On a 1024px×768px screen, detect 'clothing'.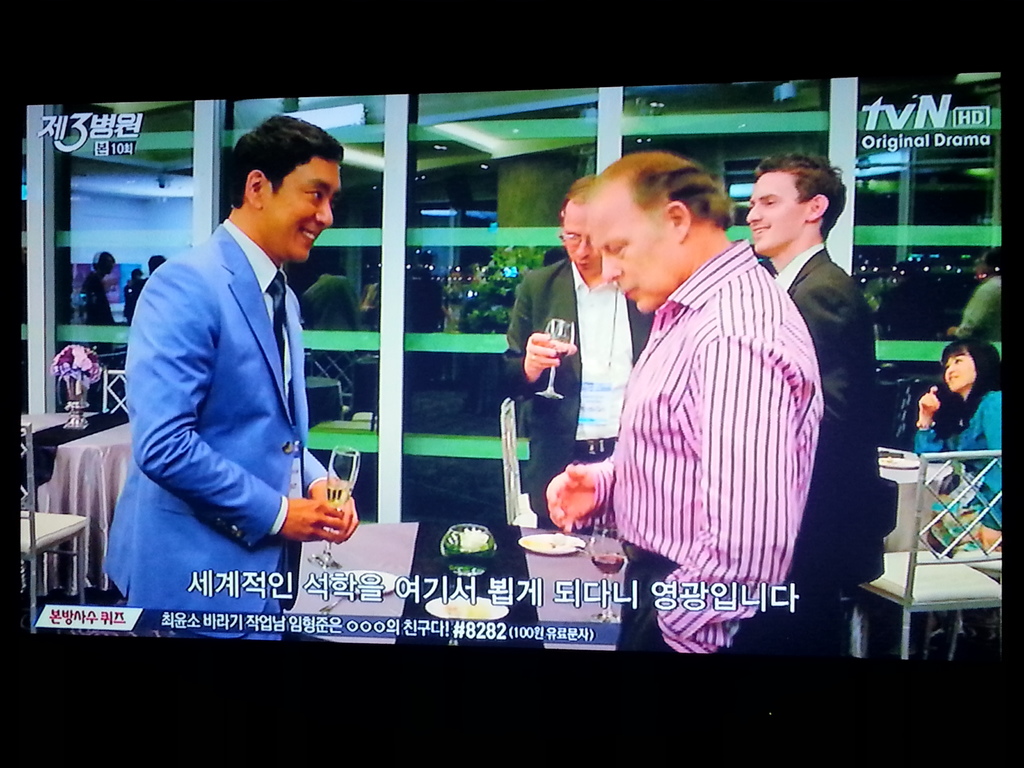
l=186, t=573, r=292, b=641.
